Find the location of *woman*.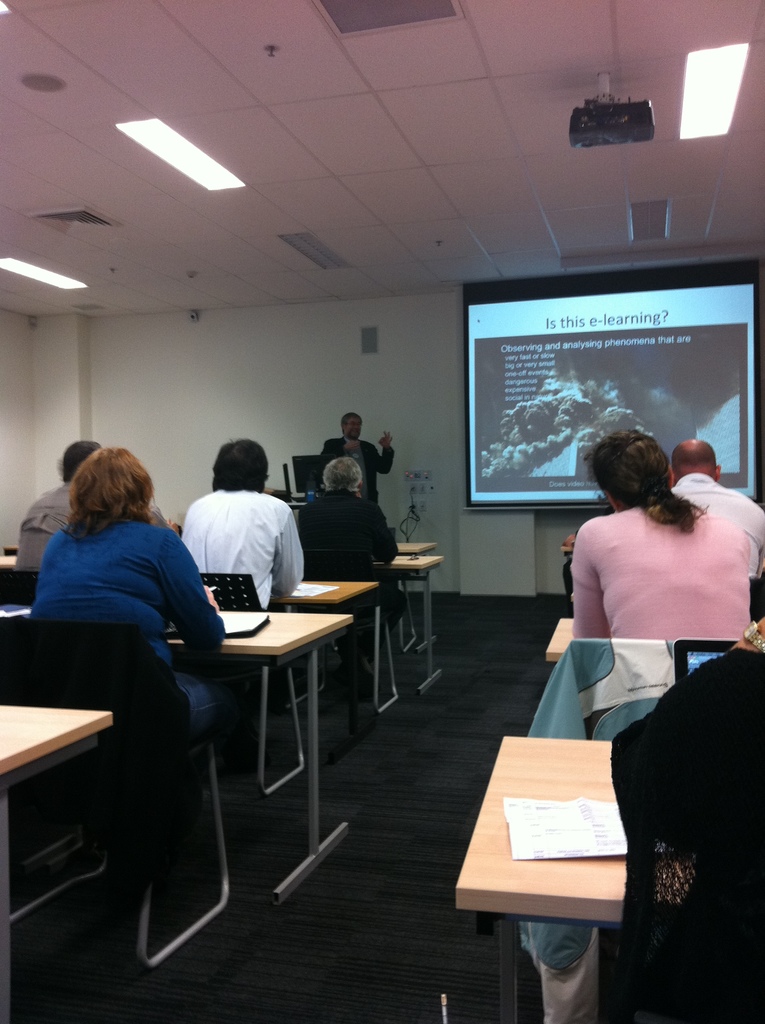
Location: x1=563, y1=433, x2=761, y2=641.
